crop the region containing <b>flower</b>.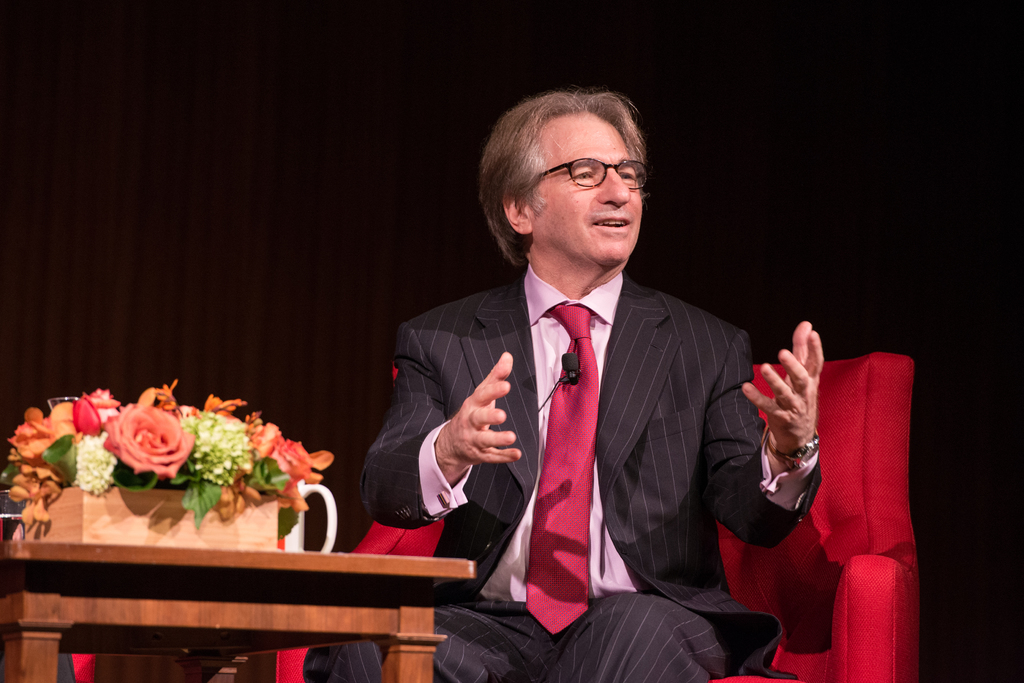
Crop region: [93,395,175,489].
